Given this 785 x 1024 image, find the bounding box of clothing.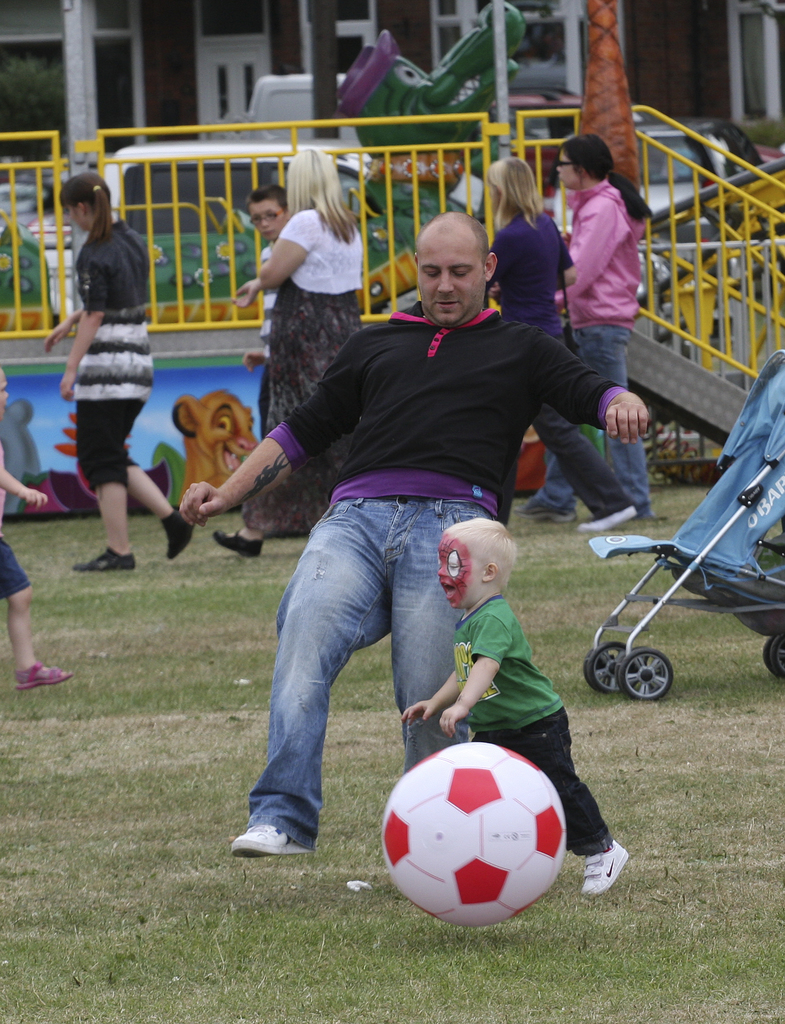
444,605,627,852.
